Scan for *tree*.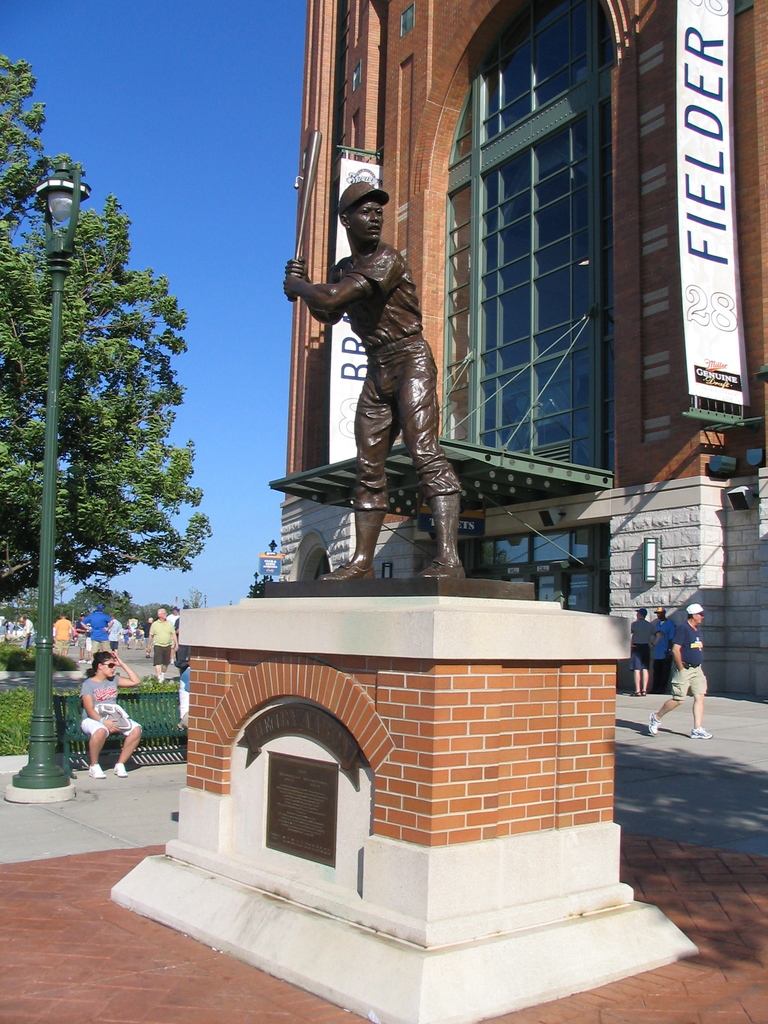
Scan result: (x1=20, y1=158, x2=224, y2=697).
